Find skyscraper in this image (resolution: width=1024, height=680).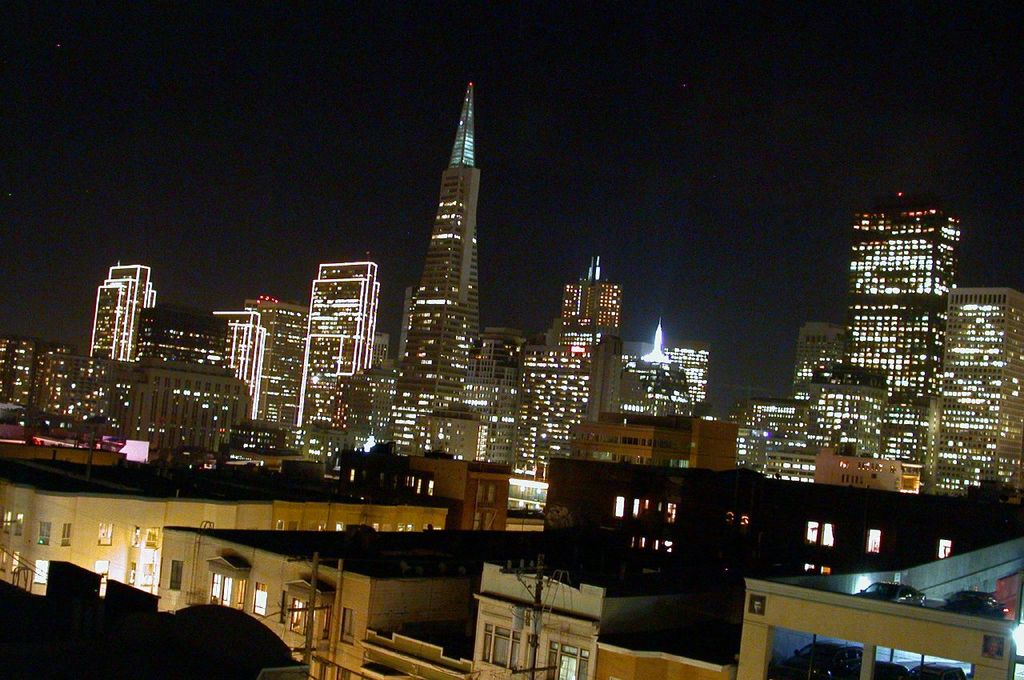
(left=302, top=255, right=373, bottom=462).
